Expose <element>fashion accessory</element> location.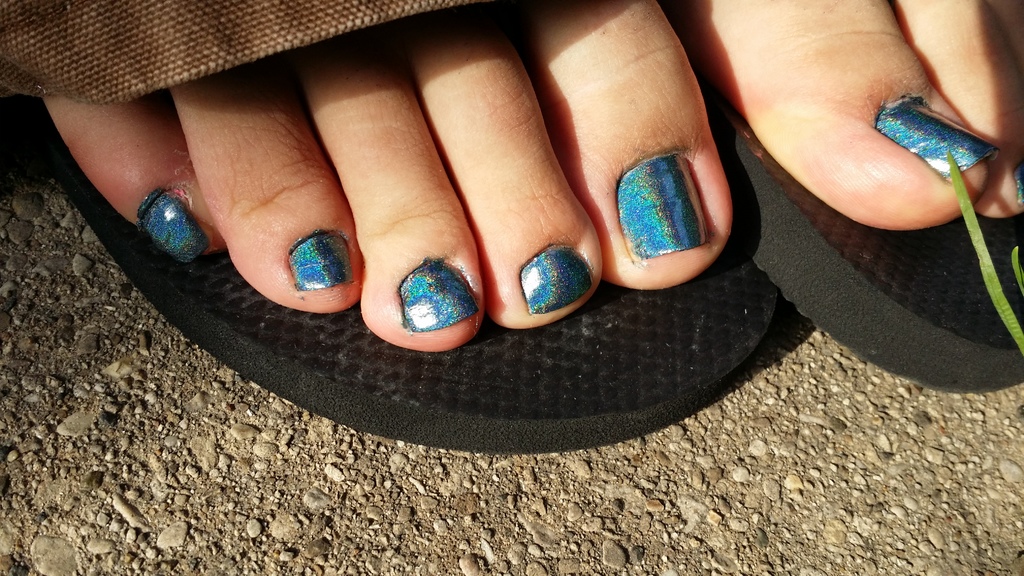
Exposed at crop(614, 156, 709, 266).
